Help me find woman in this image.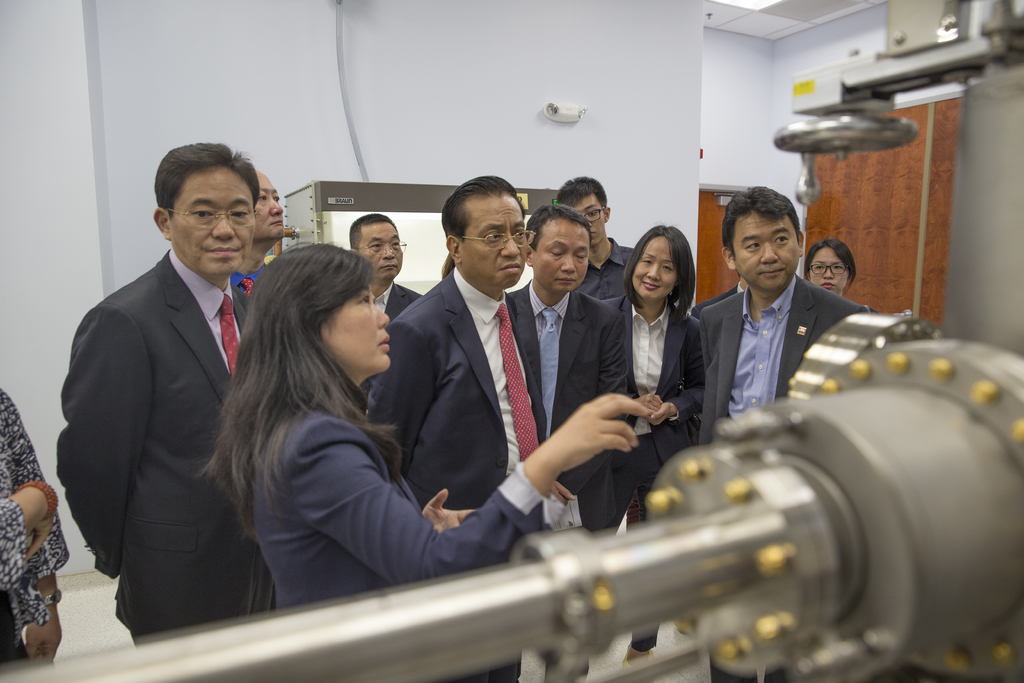
Found it: 802:240:860:302.
